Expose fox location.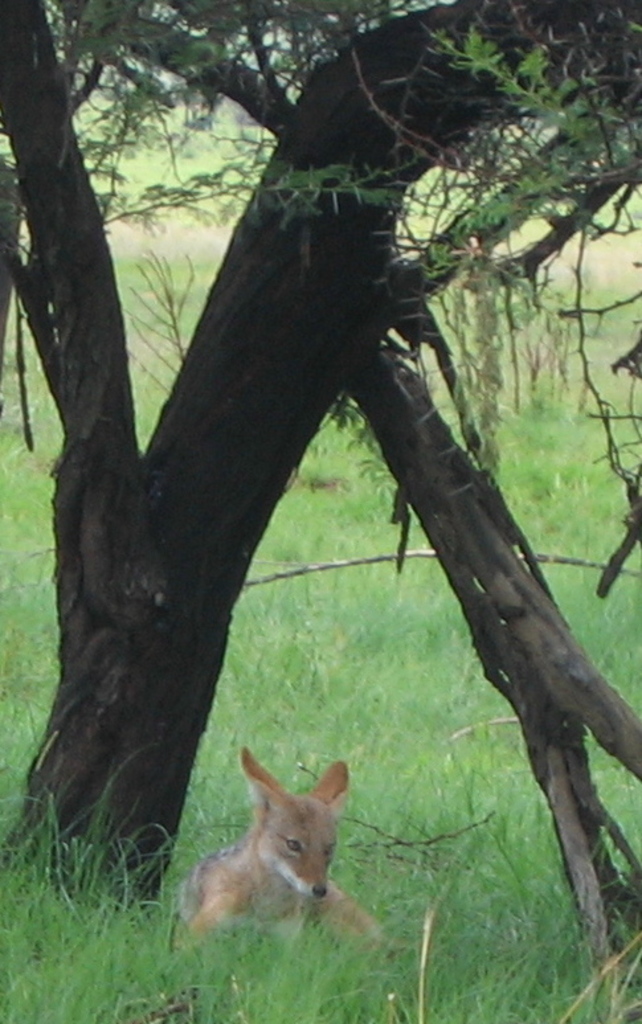
Exposed at [167,744,404,950].
